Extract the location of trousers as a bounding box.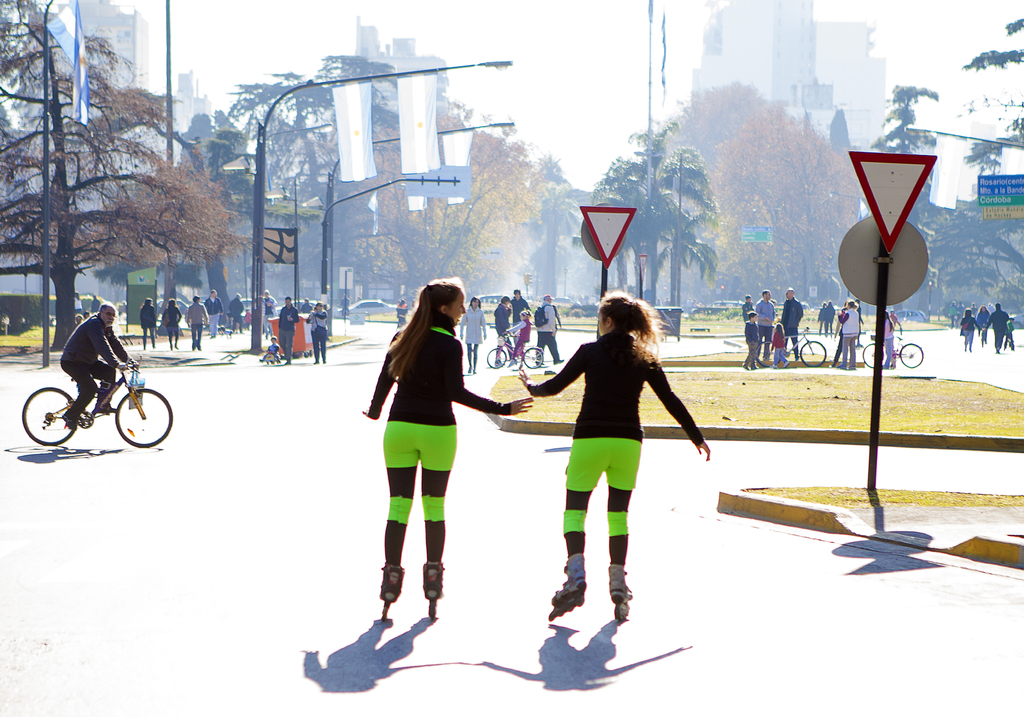
556, 443, 640, 570.
